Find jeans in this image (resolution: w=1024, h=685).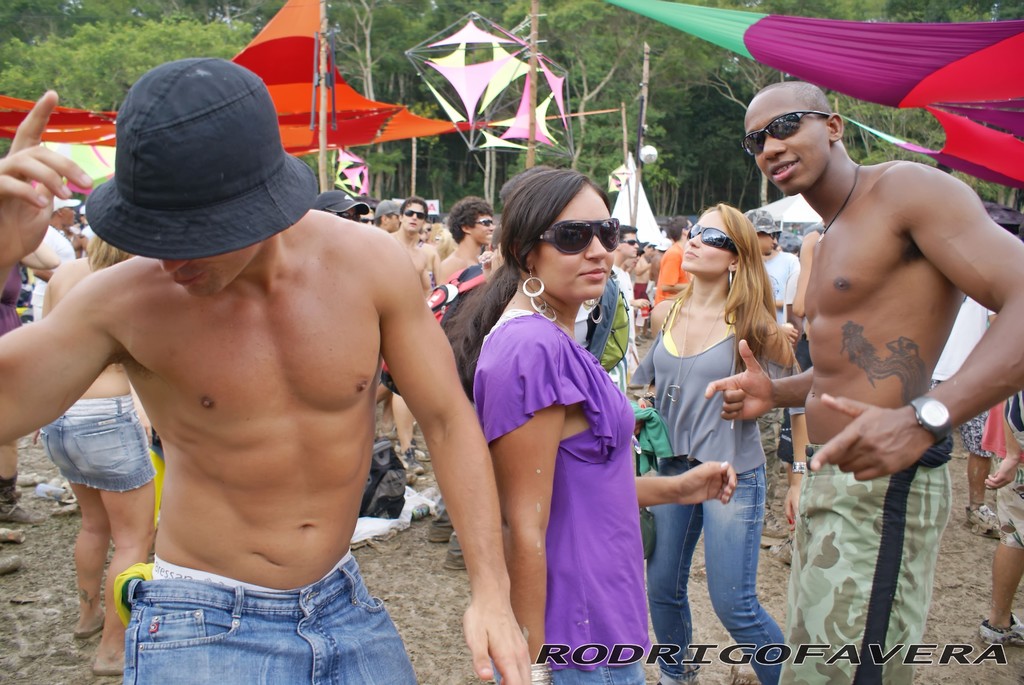
{"x1": 495, "y1": 661, "x2": 650, "y2": 684}.
